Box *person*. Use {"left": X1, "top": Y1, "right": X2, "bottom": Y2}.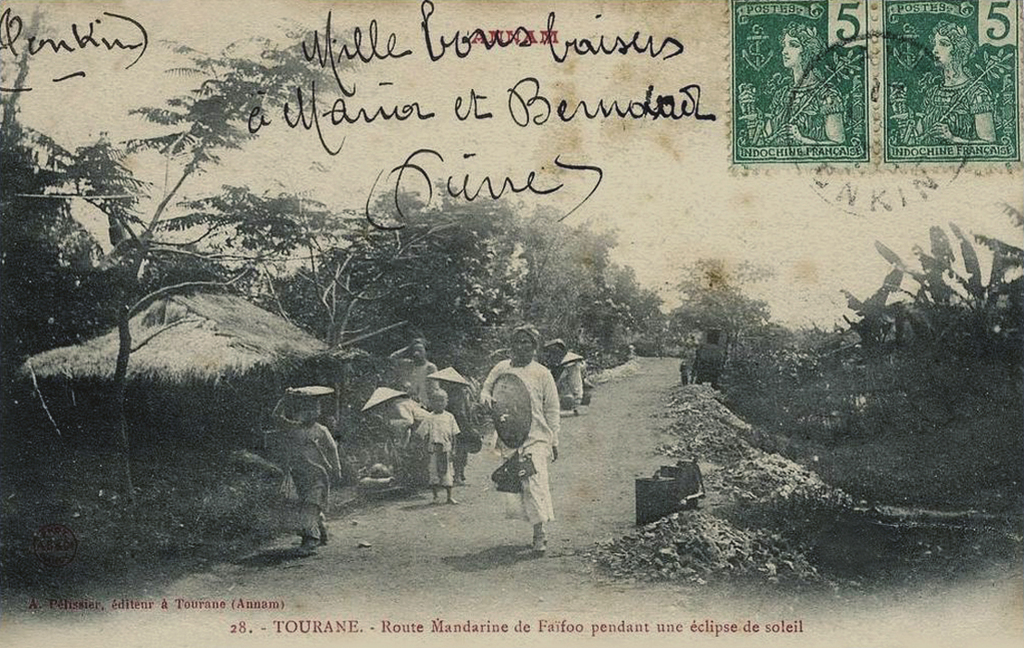
{"left": 411, "top": 389, "right": 457, "bottom": 502}.
